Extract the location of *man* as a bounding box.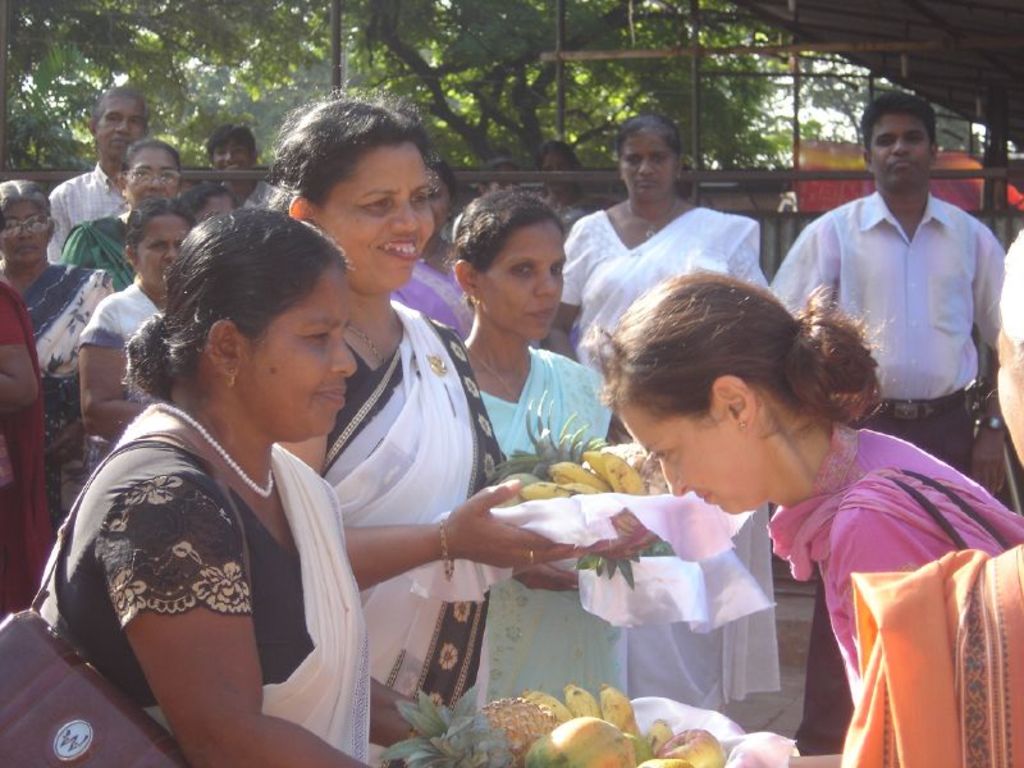
(x1=212, y1=119, x2=300, y2=214).
